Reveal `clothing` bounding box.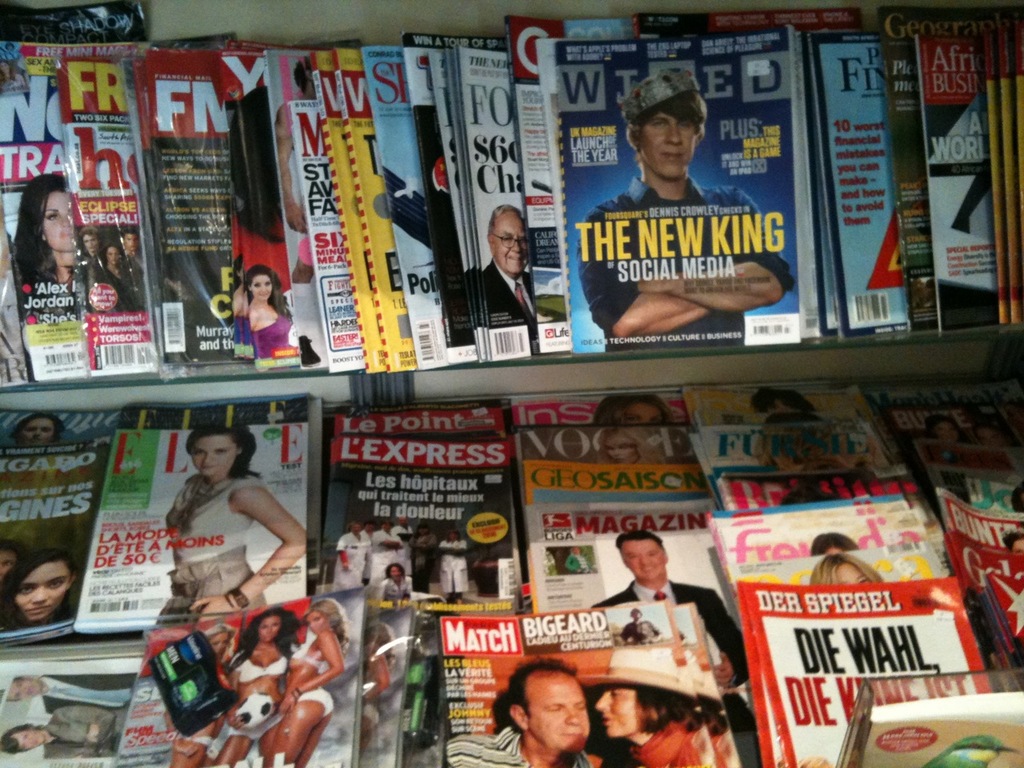
Revealed: [101, 265, 134, 311].
